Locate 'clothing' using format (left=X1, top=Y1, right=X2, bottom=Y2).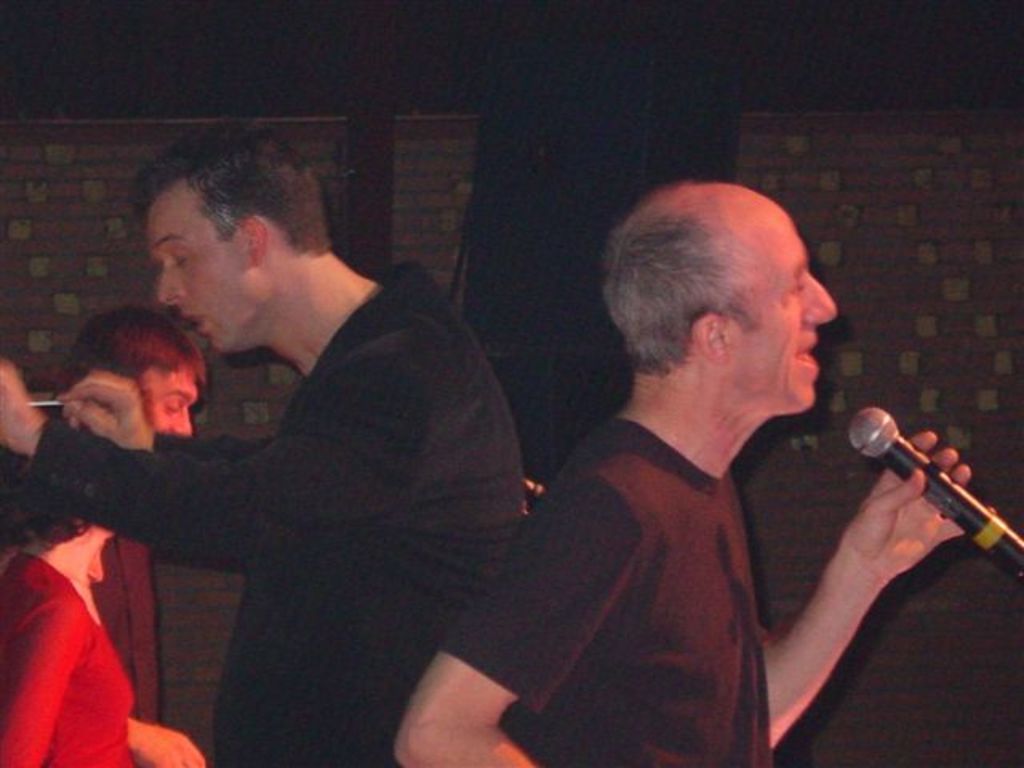
(left=435, top=418, right=774, bottom=766).
